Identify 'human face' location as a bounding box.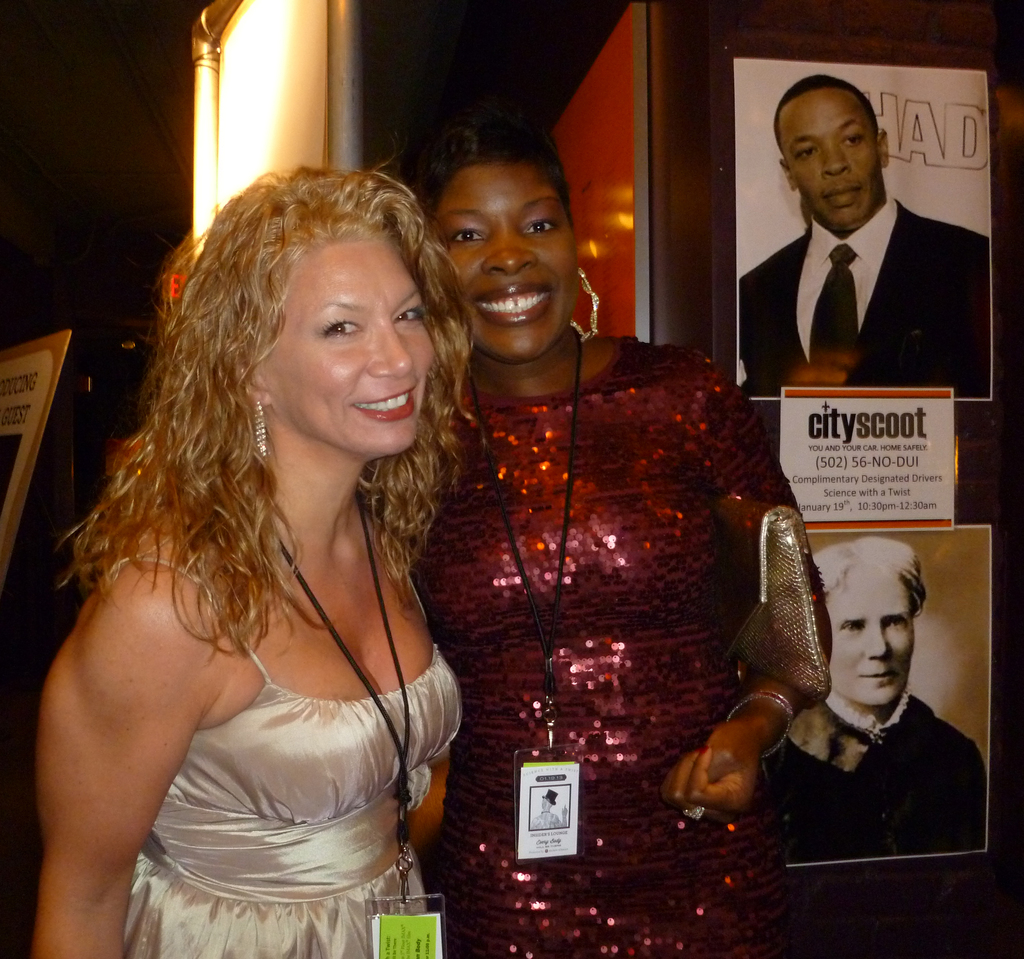
780:102:883:232.
